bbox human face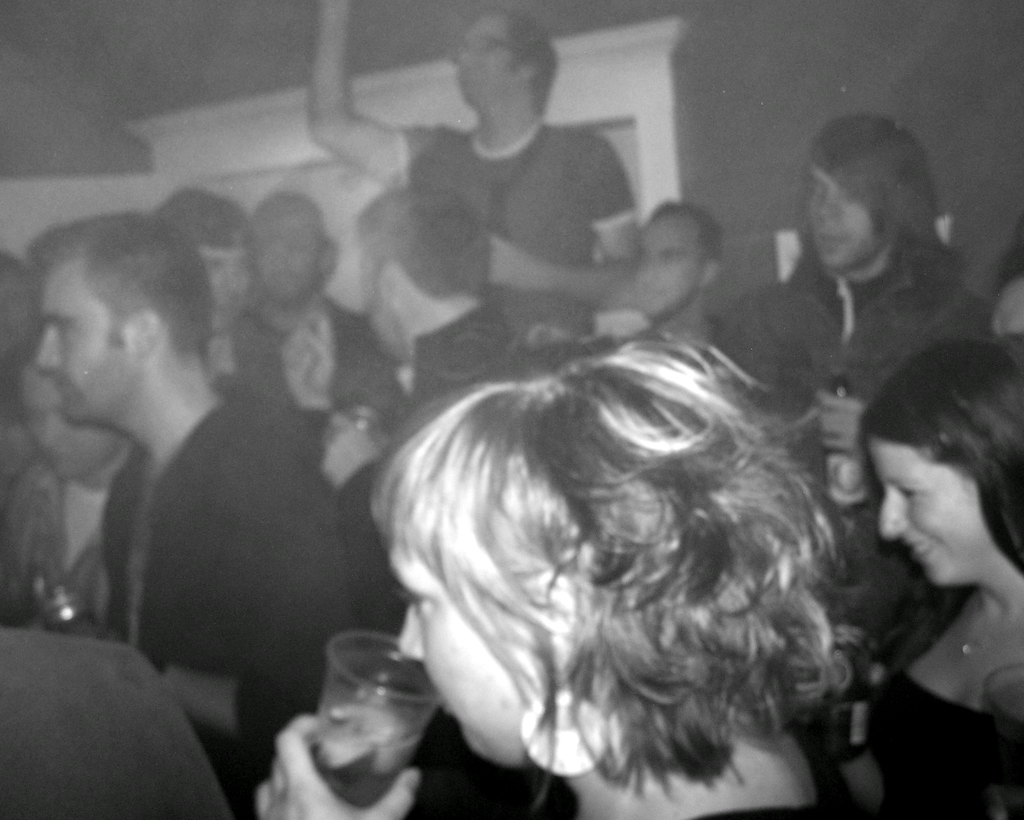
{"left": 871, "top": 441, "right": 993, "bottom": 592}
